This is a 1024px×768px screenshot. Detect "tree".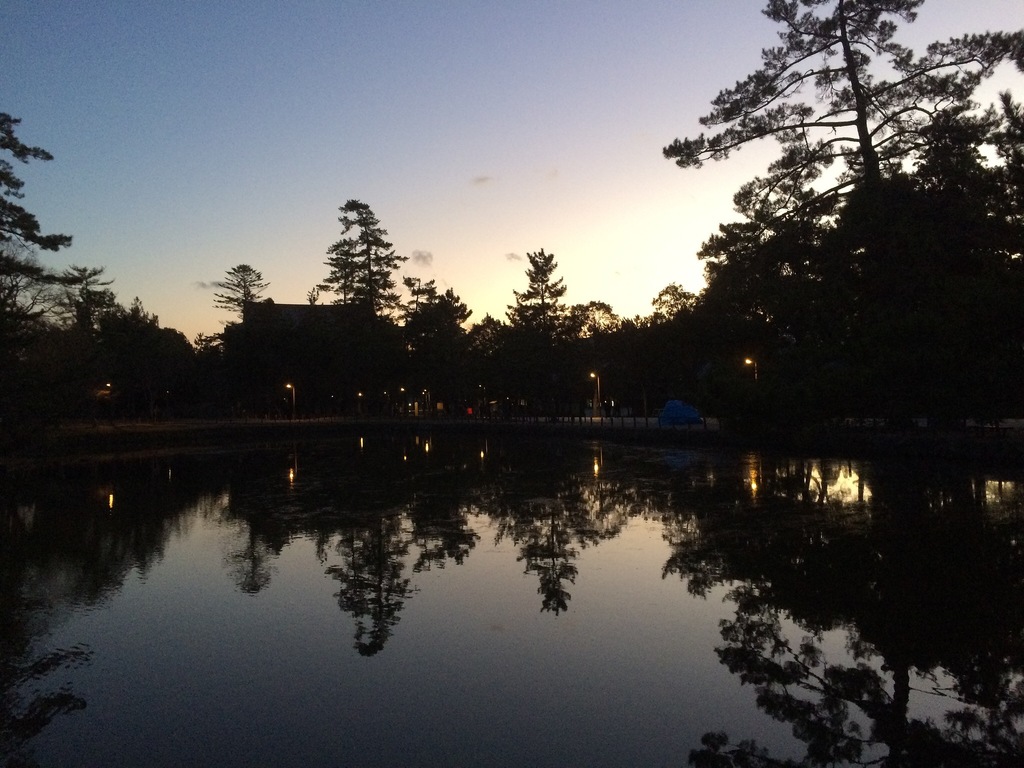
x1=0 y1=104 x2=102 y2=319.
